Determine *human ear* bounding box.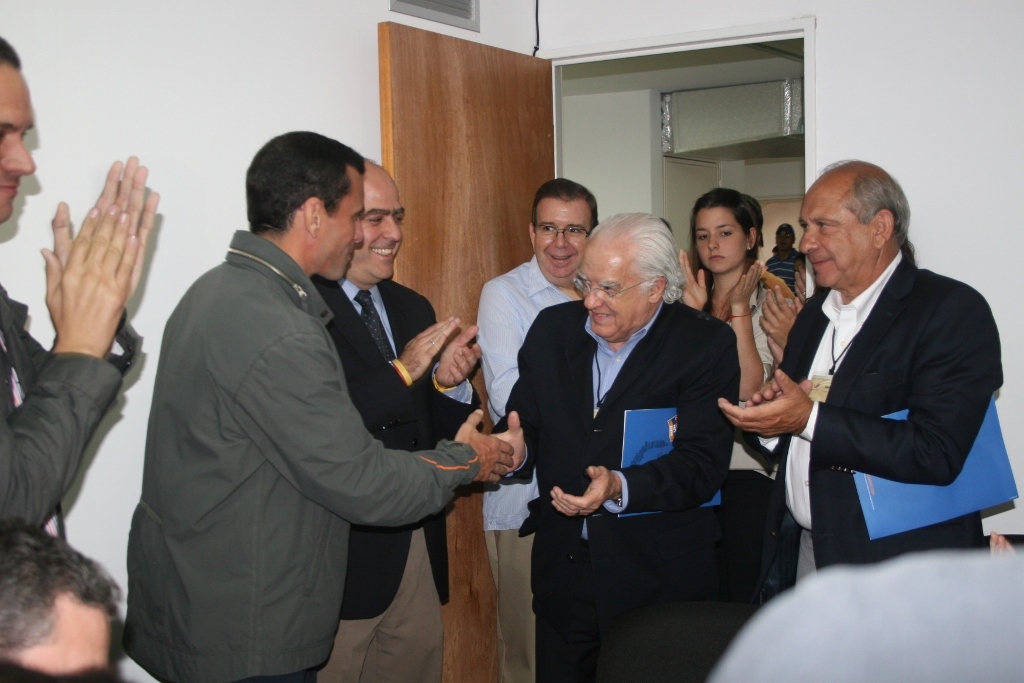
Determined: left=304, top=196, right=319, bottom=236.
